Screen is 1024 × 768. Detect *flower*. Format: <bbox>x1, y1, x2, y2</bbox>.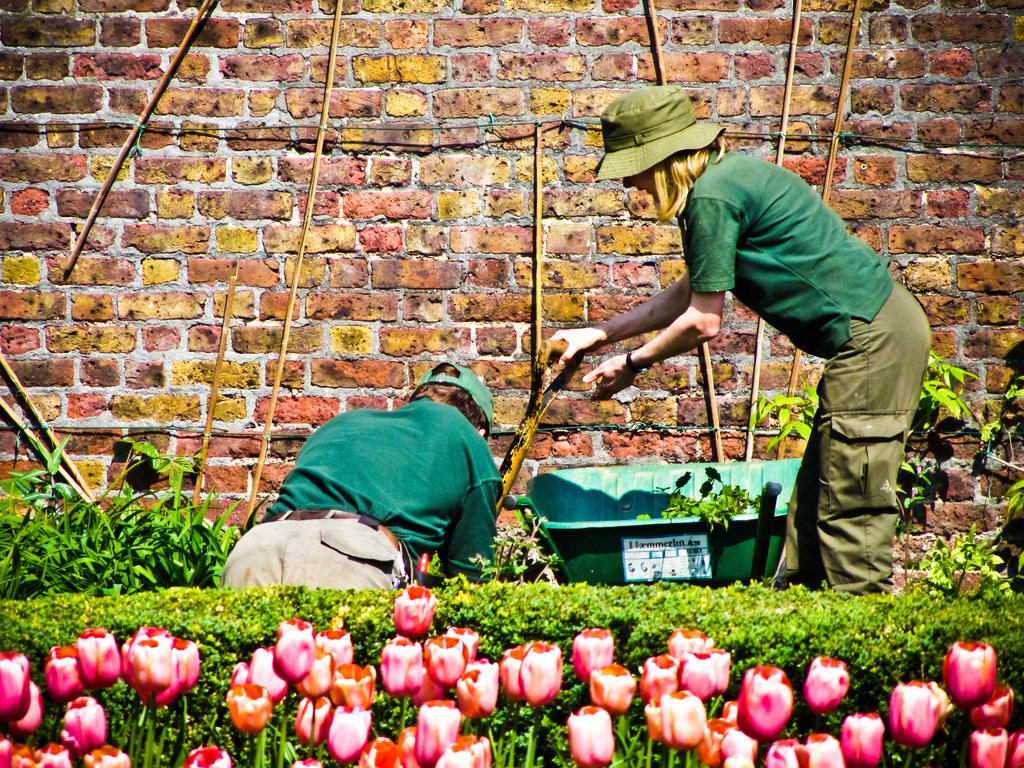
<bbox>289, 758, 324, 767</bbox>.
